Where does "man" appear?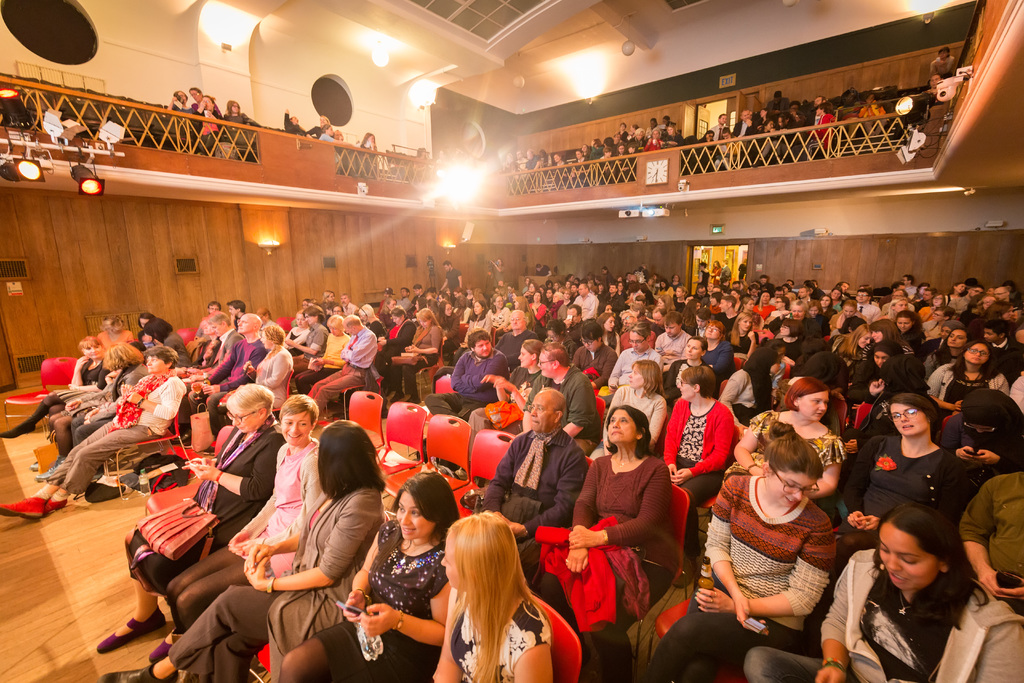
Appears at x1=612, y1=133, x2=622, y2=155.
